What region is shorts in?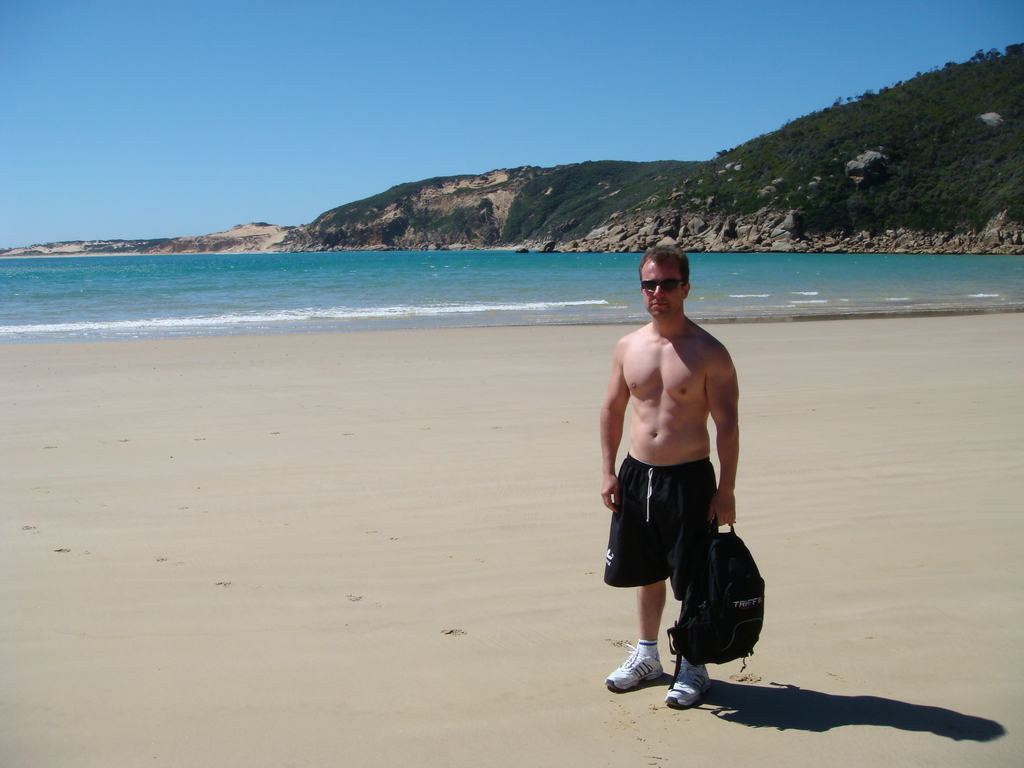
bbox=(620, 500, 737, 583).
